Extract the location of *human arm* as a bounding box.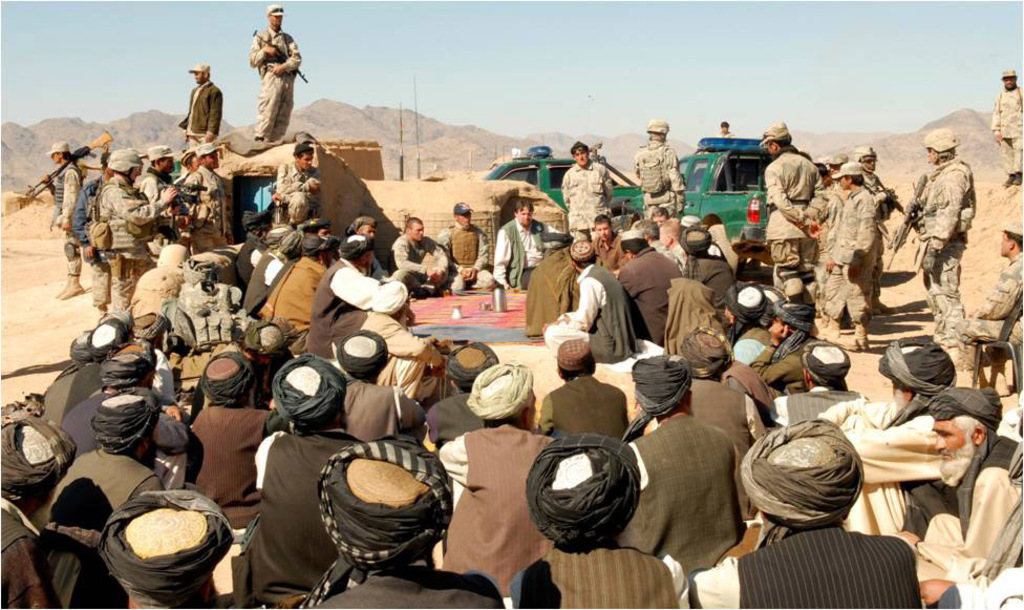
[993,102,997,146].
